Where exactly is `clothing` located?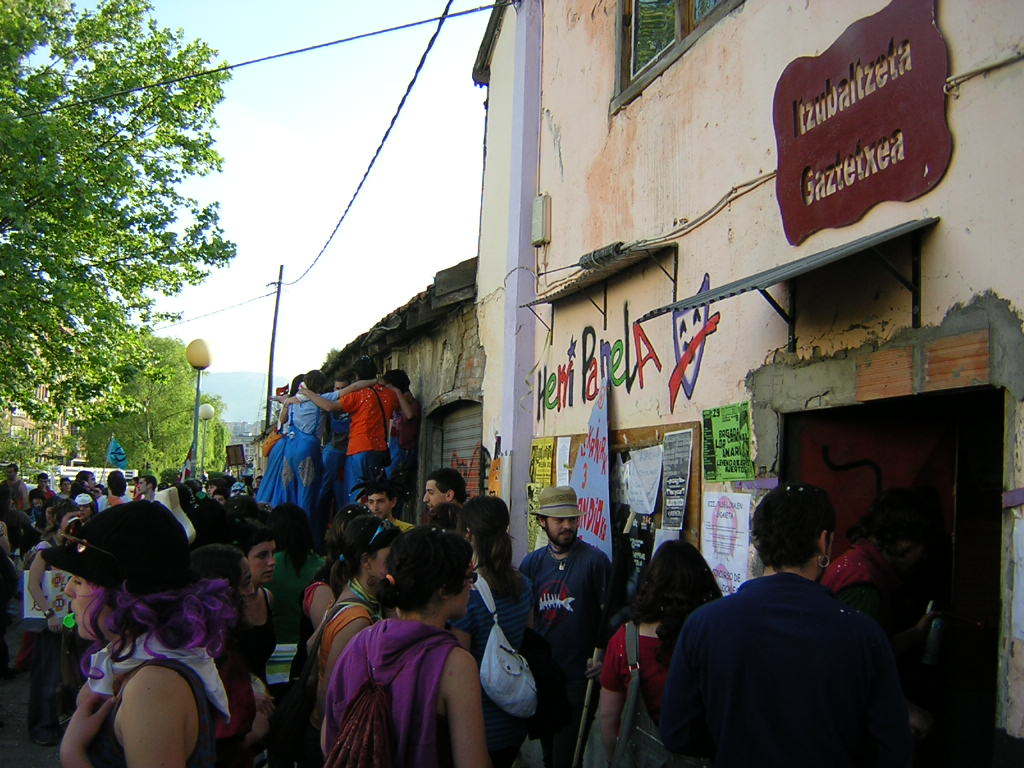
Its bounding box is 659, 540, 918, 767.
